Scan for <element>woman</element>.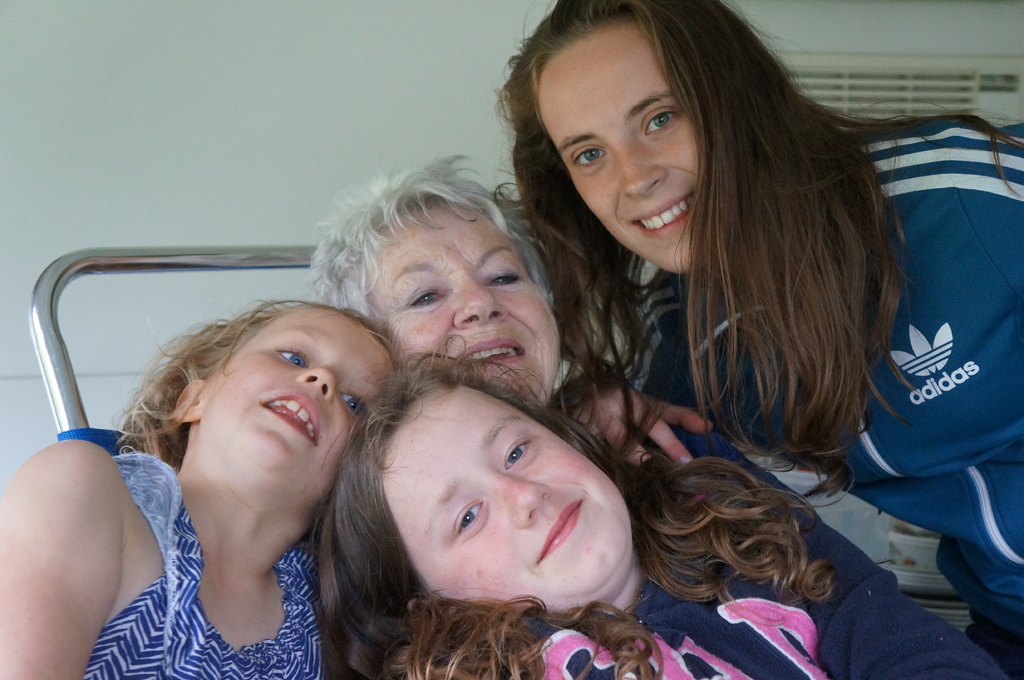
Scan result: crop(309, 168, 552, 377).
